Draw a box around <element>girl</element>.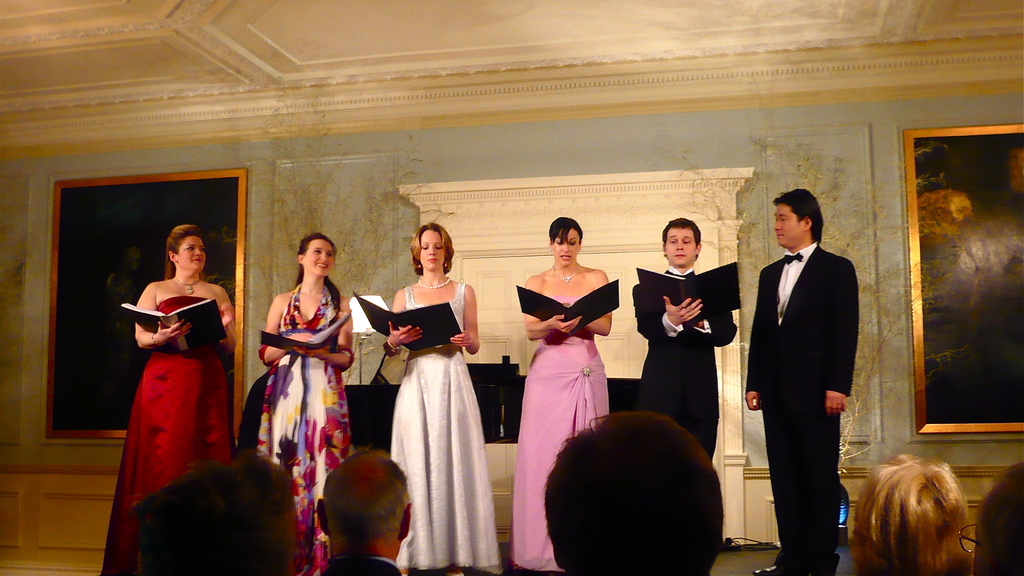
select_region(252, 227, 358, 575).
